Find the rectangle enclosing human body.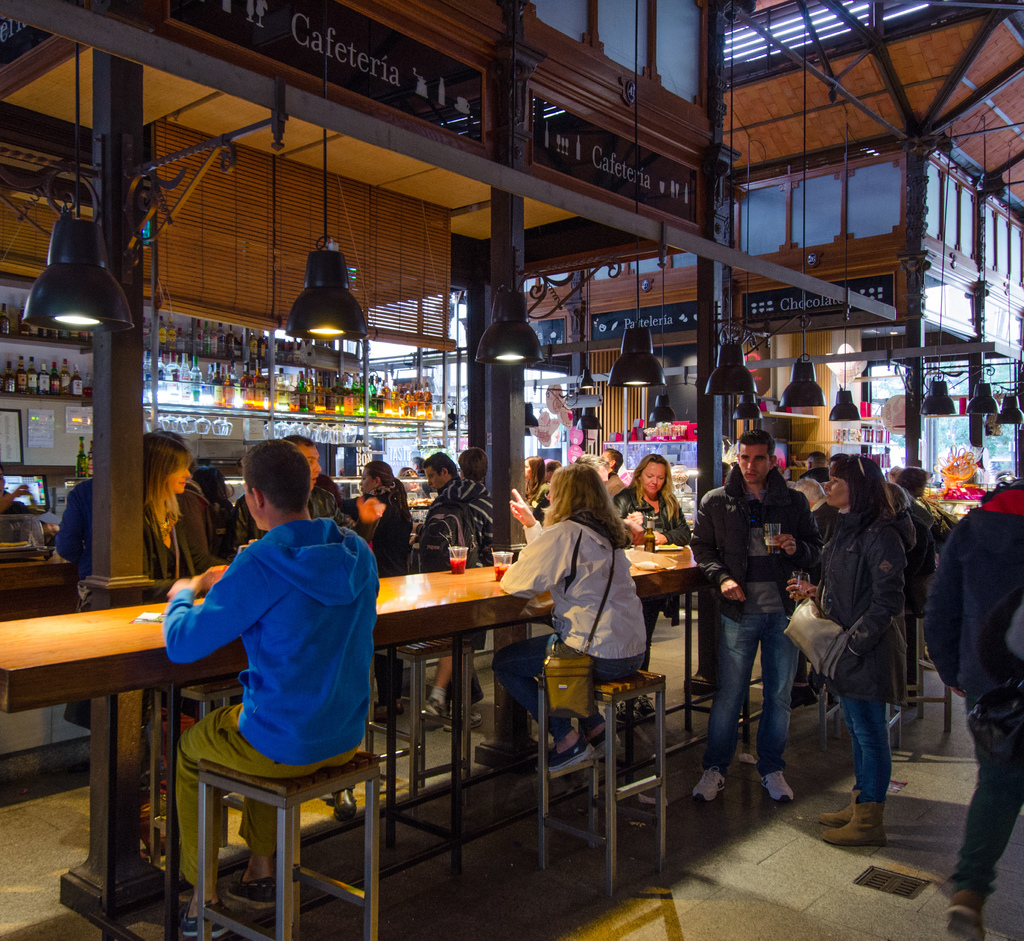
crop(521, 455, 538, 508).
